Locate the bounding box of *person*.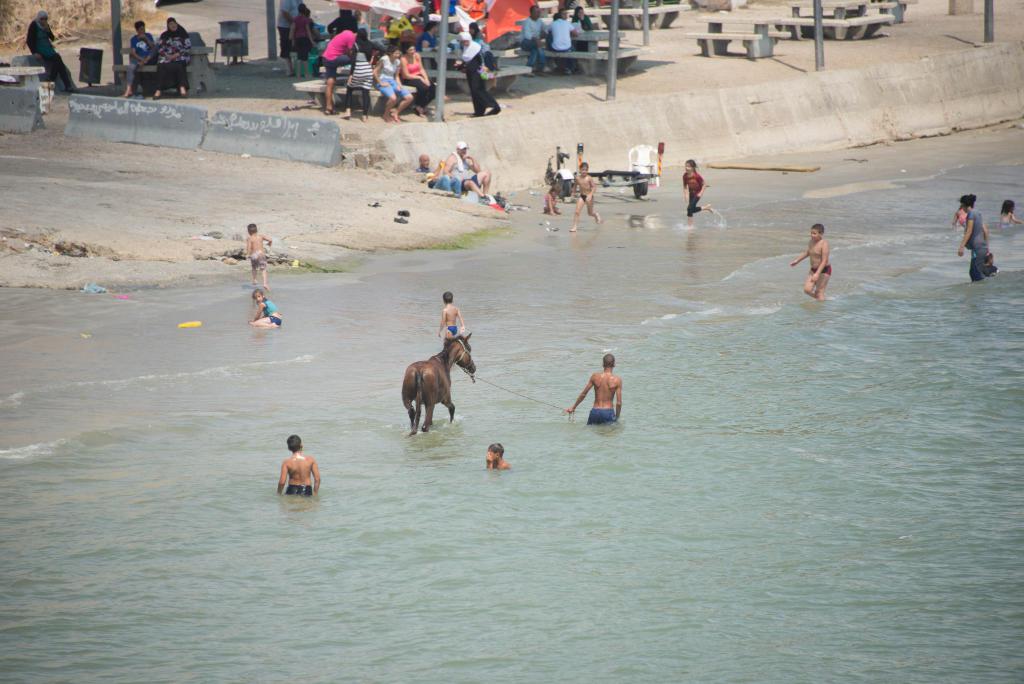
Bounding box: l=249, t=289, r=283, b=326.
